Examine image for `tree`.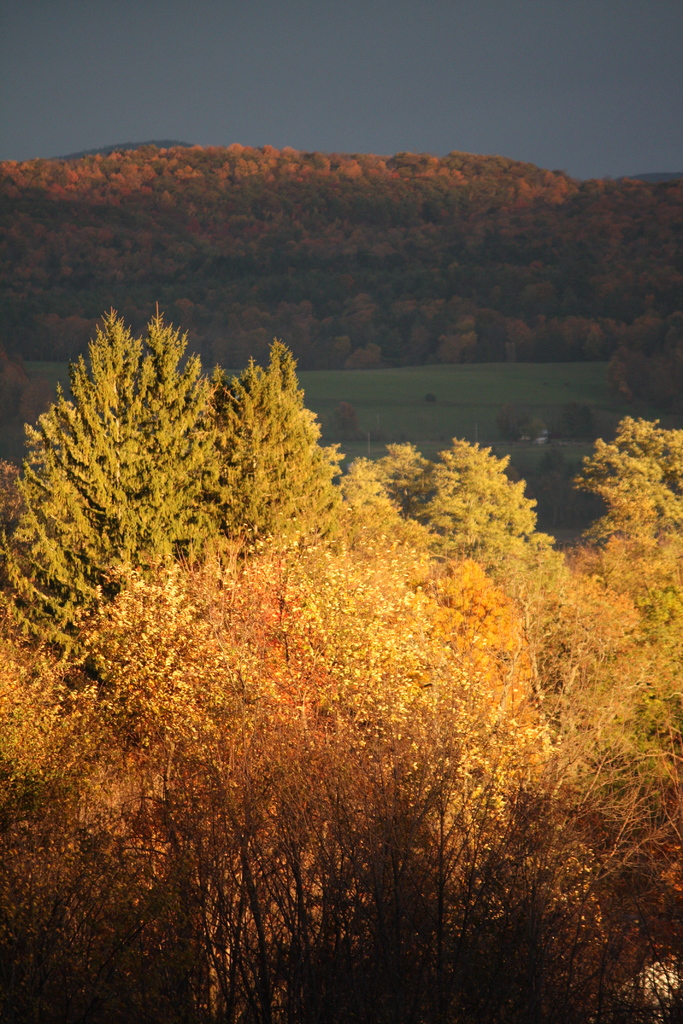
Examination result: left=0, top=486, right=682, bottom=1023.
